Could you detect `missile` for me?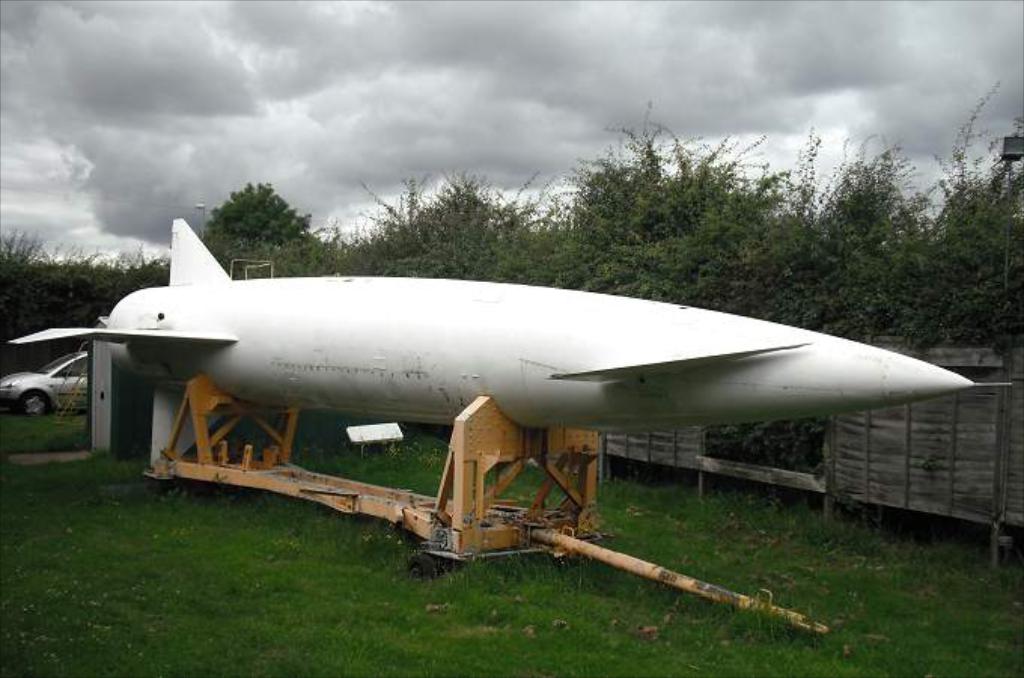
Detection result: crop(6, 215, 1015, 482).
